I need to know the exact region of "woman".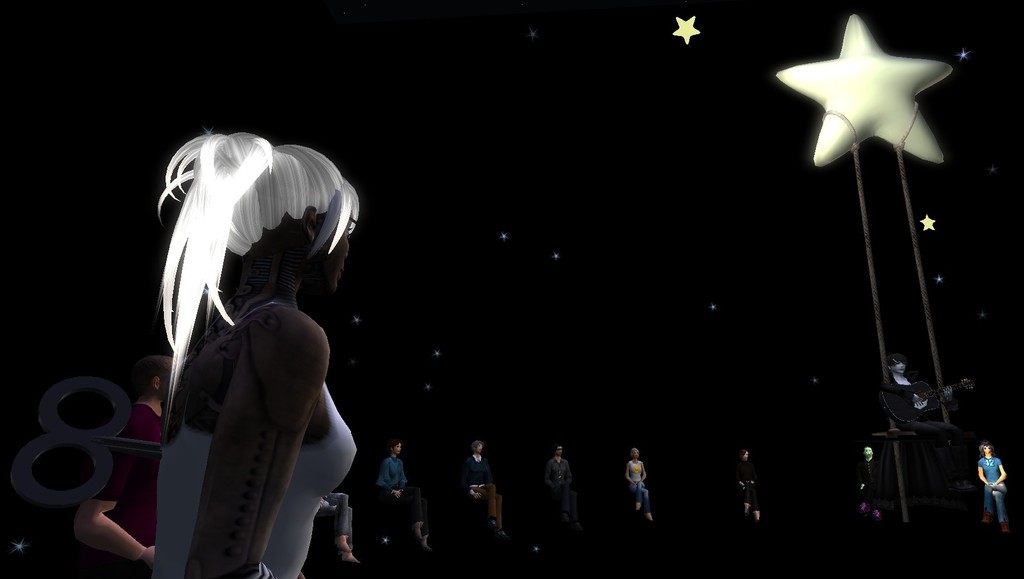
Region: x1=152, y1=75, x2=368, y2=578.
